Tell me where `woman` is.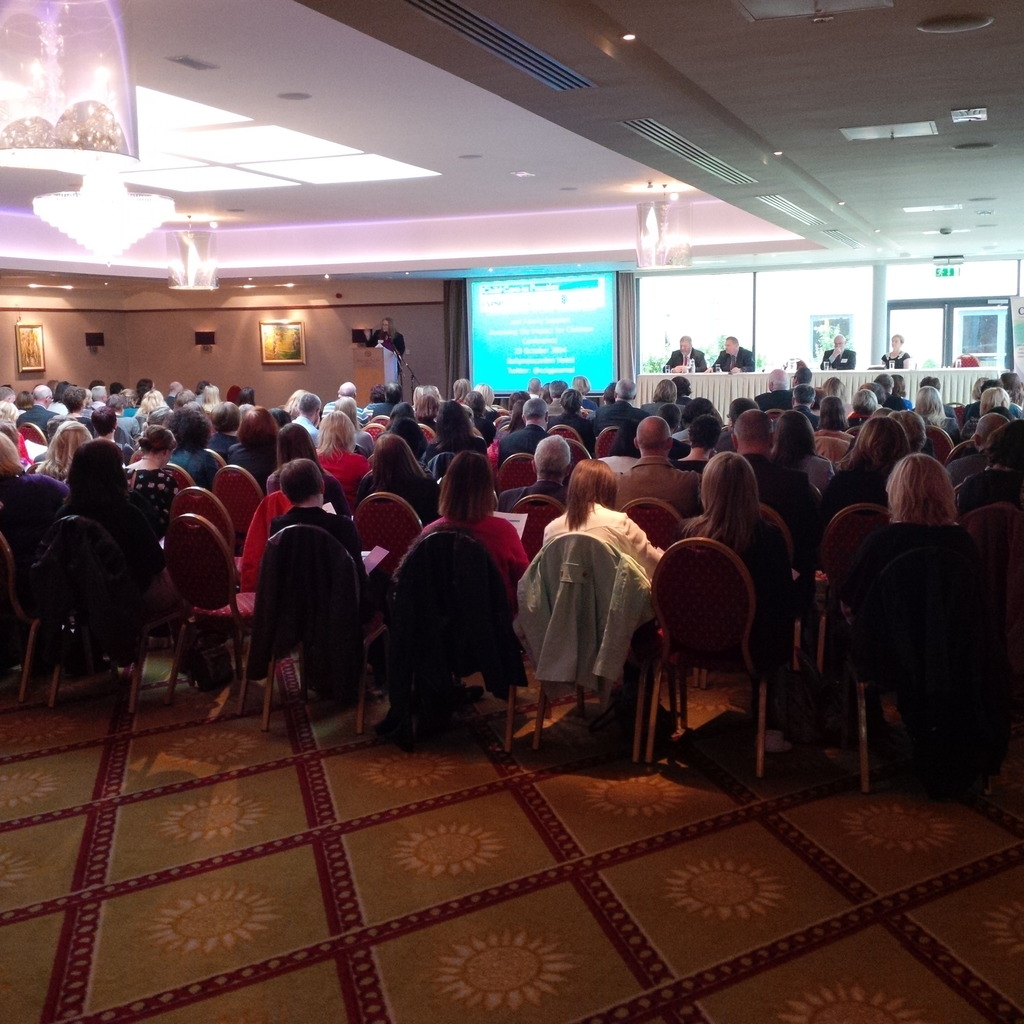
`woman` is at {"x1": 762, "y1": 408, "x2": 839, "y2": 497}.
